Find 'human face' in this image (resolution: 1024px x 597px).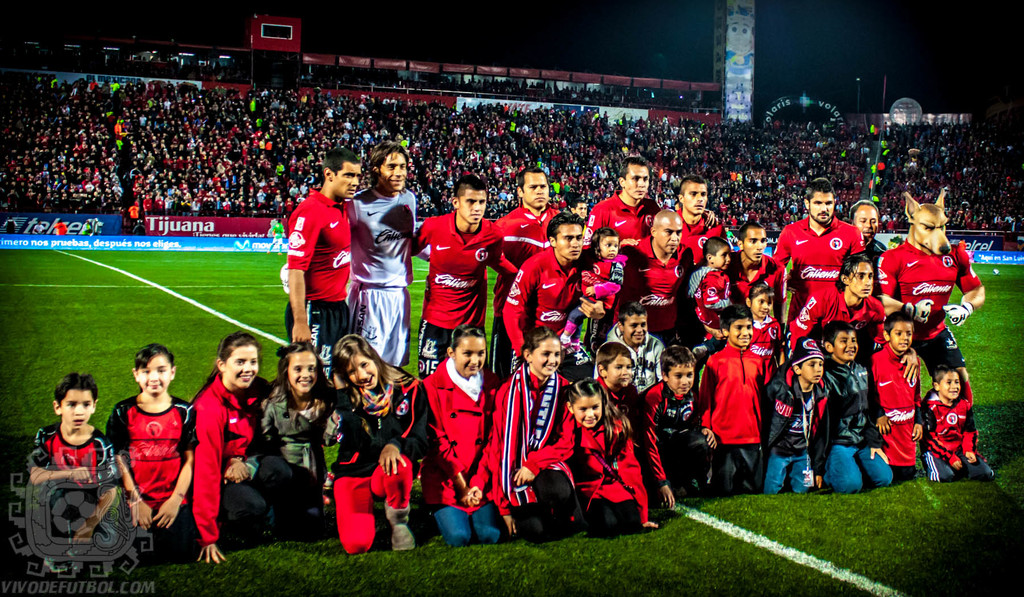
crop(61, 384, 94, 432).
